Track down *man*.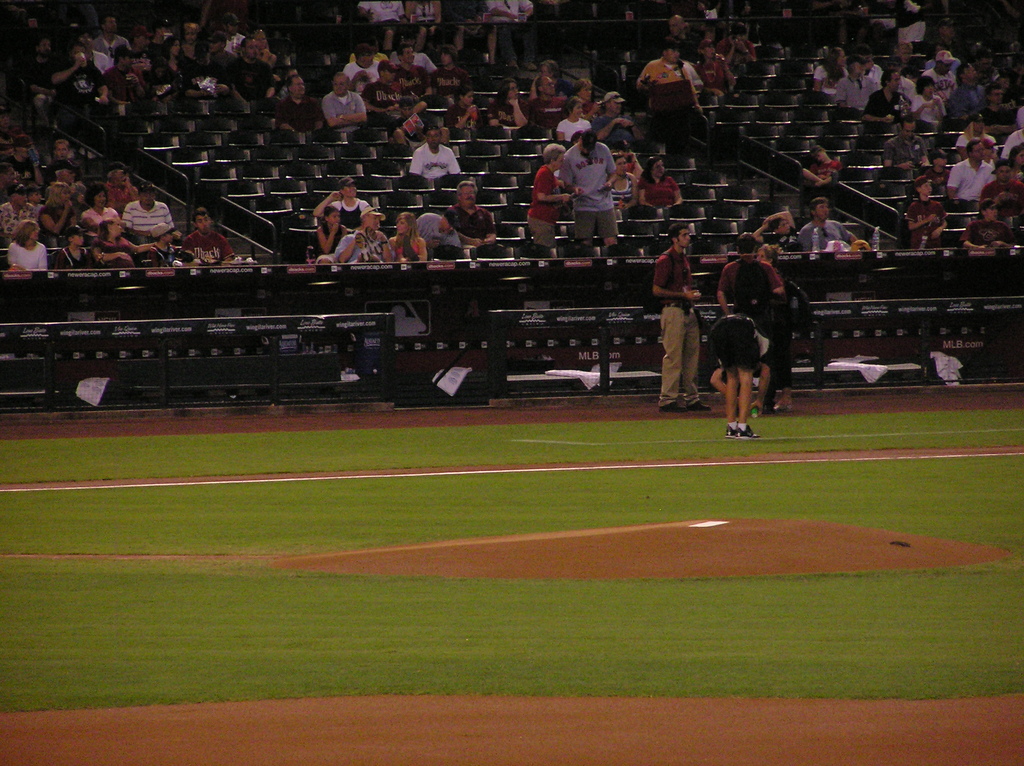
Tracked to {"x1": 323, "y1": 70, "x2": 367, "y2": 131}.
